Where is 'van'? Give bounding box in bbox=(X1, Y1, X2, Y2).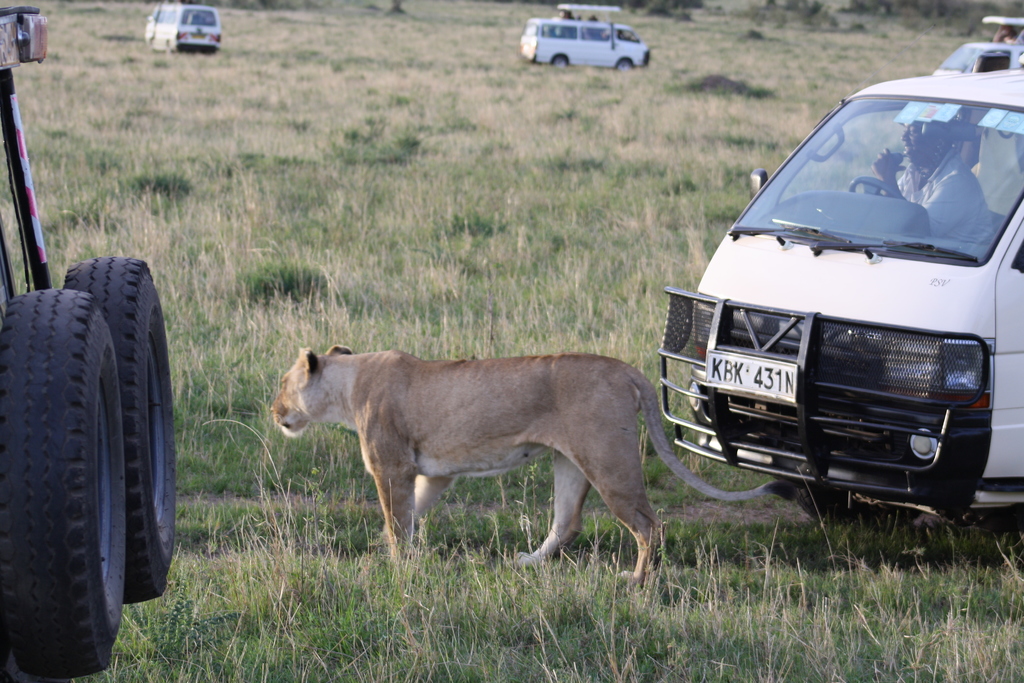
bbox=(143, 1, 223, 52).
